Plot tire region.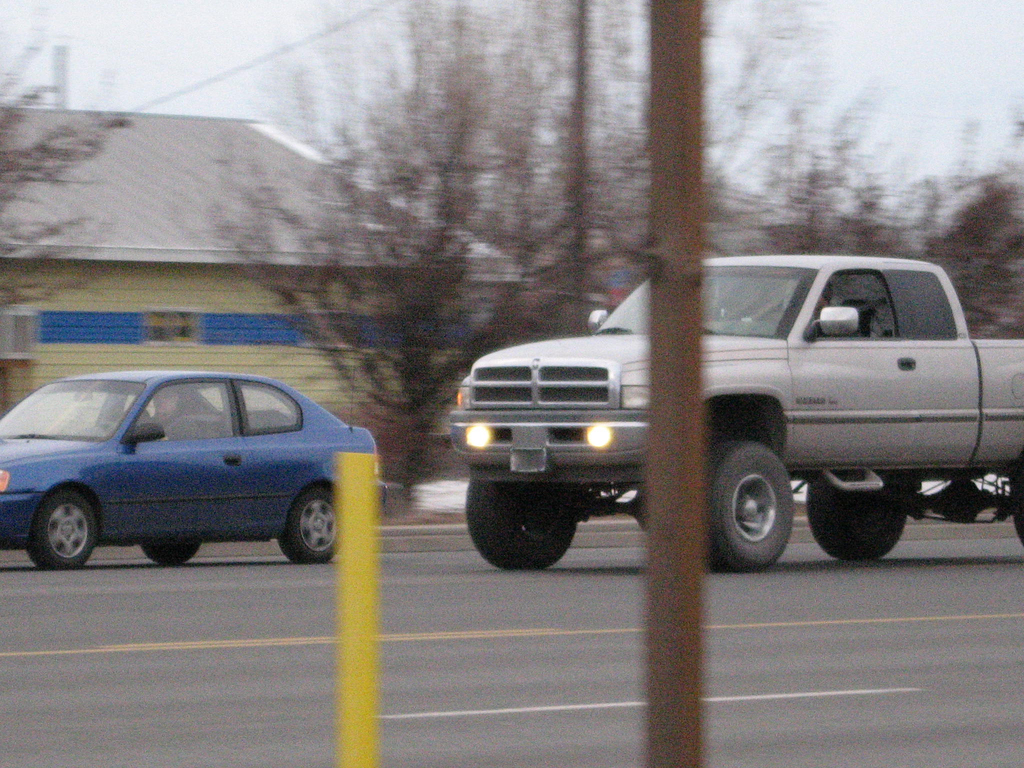
Plotted at [282,488,342,563].
